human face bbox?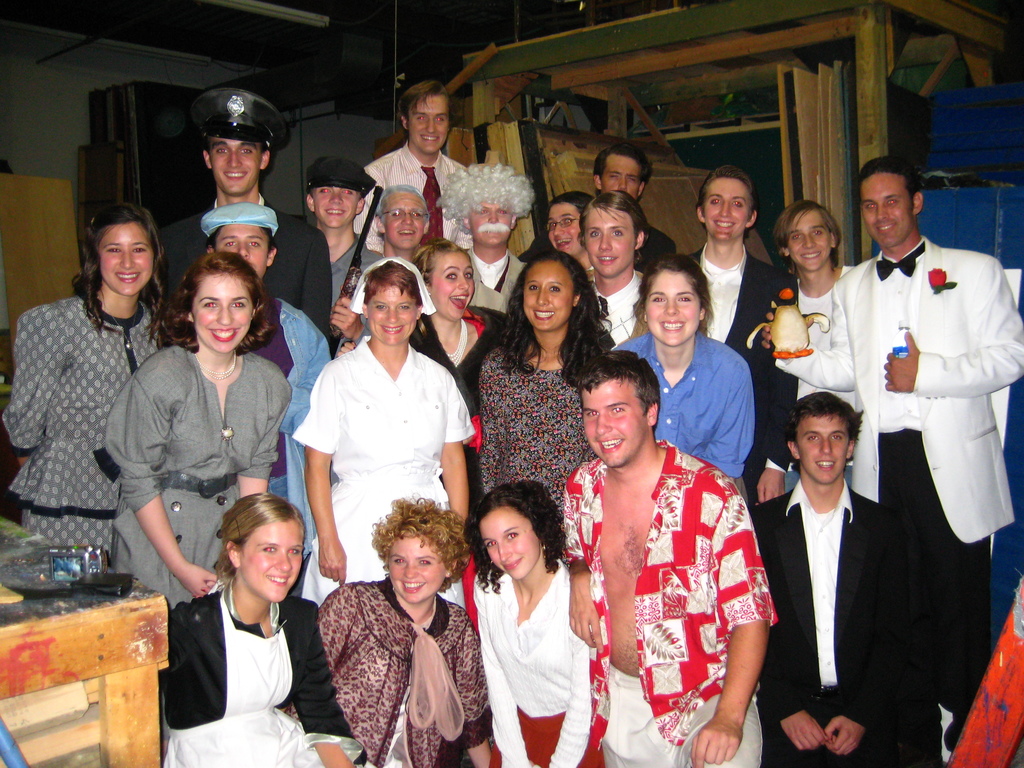
605 158 639 204
